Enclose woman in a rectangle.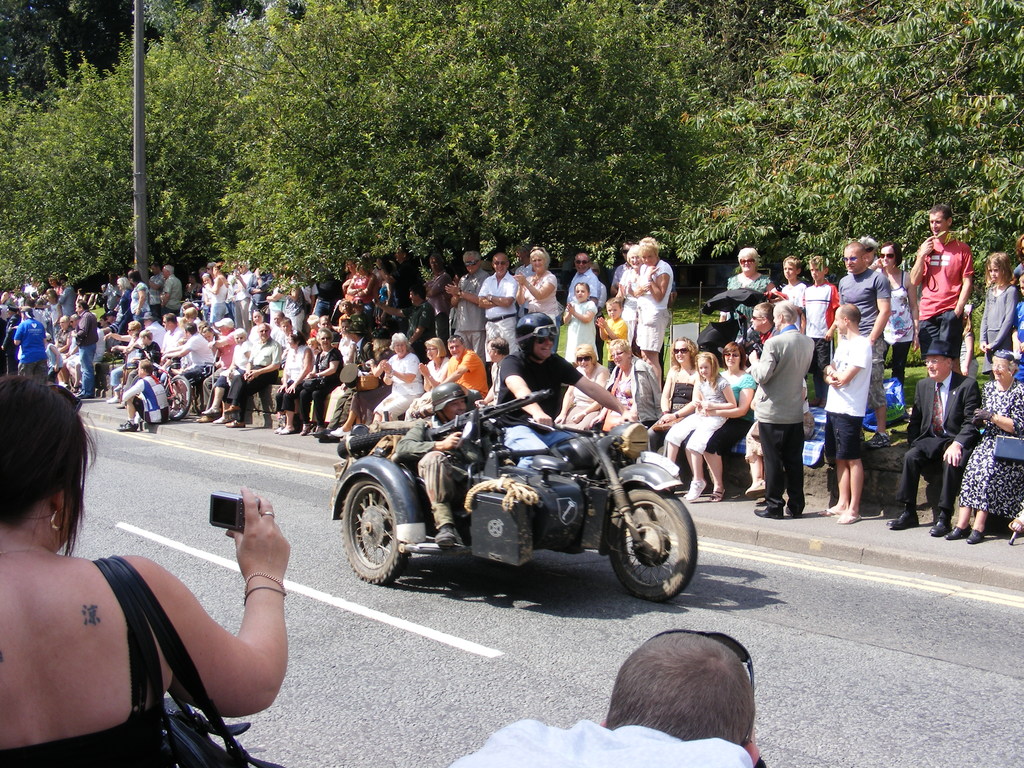
pyautogui.locateOnScreen(200, 326, 253, 429).
